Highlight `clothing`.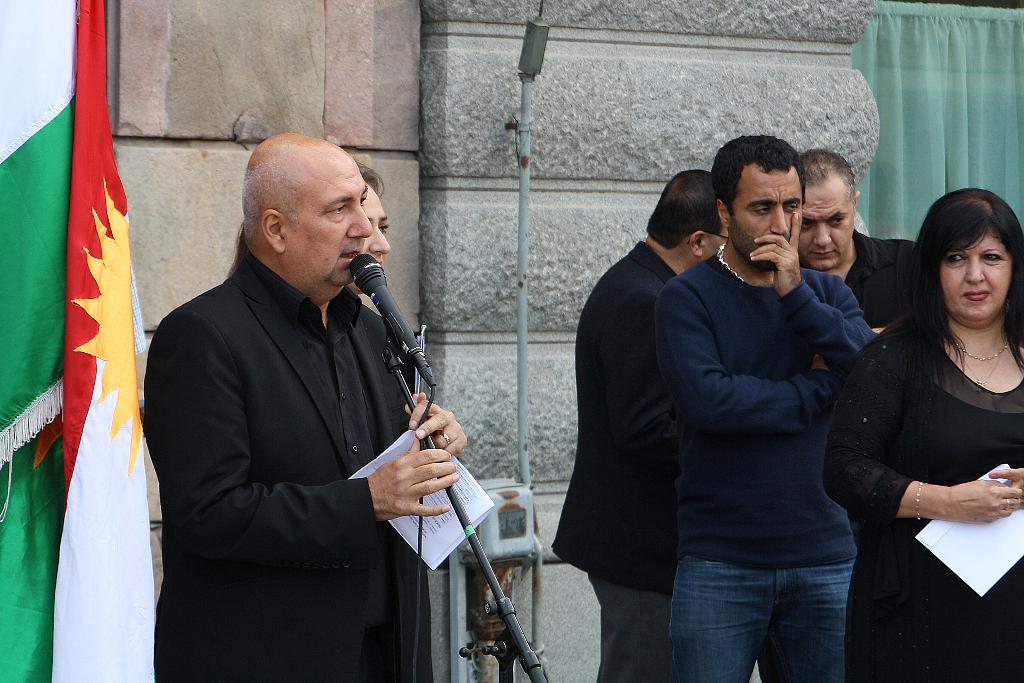
Highlighted region: 546, 251, 689, 682.
